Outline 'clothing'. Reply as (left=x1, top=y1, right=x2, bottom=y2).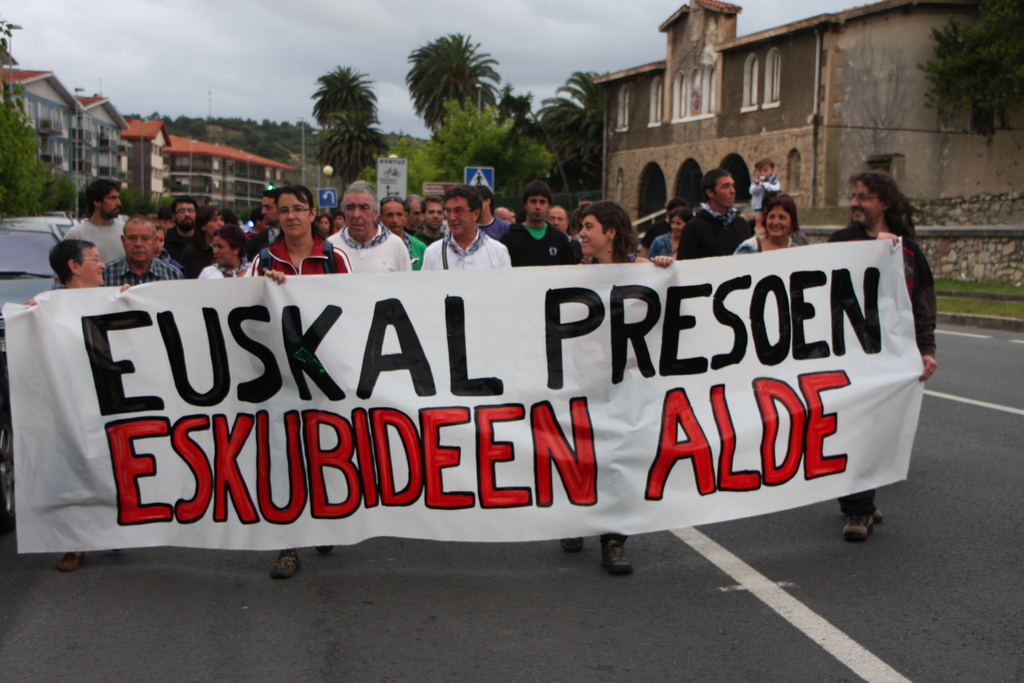
(left=164, top=219, right=198, bottom=259).
